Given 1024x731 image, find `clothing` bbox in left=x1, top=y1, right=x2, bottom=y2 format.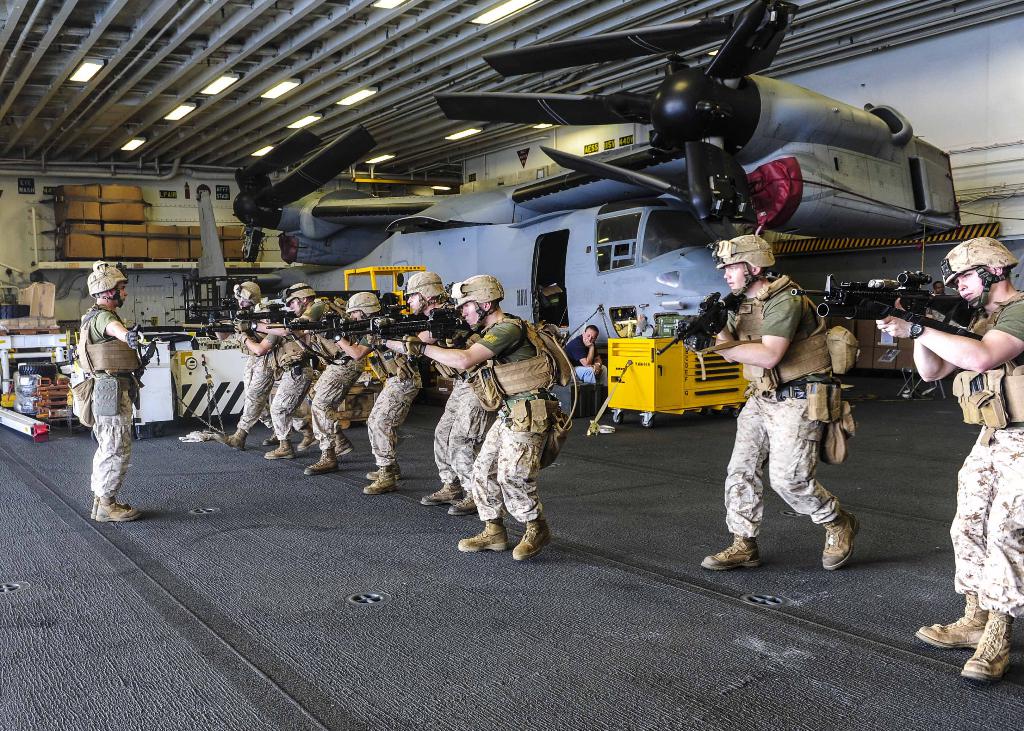
left=412, top=317, right=496, bottom=494.
